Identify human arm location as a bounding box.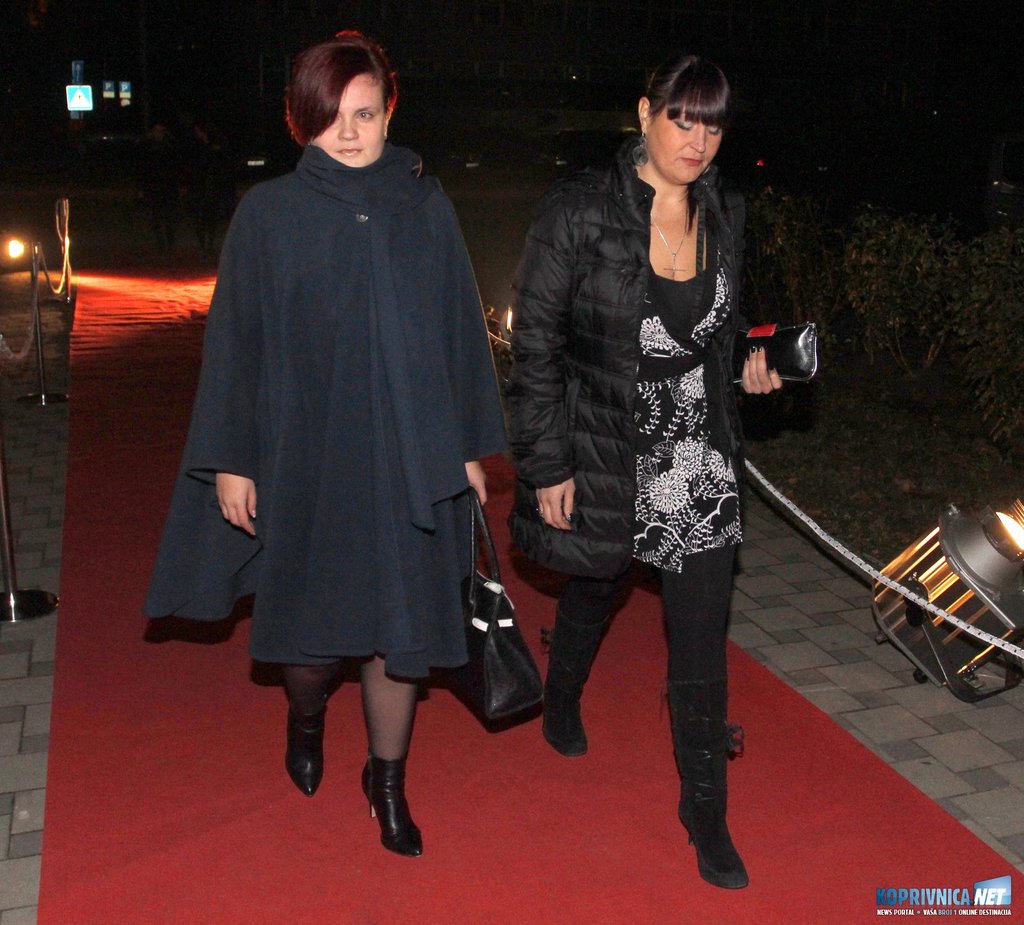
box=[210, 178, 266, 538].
